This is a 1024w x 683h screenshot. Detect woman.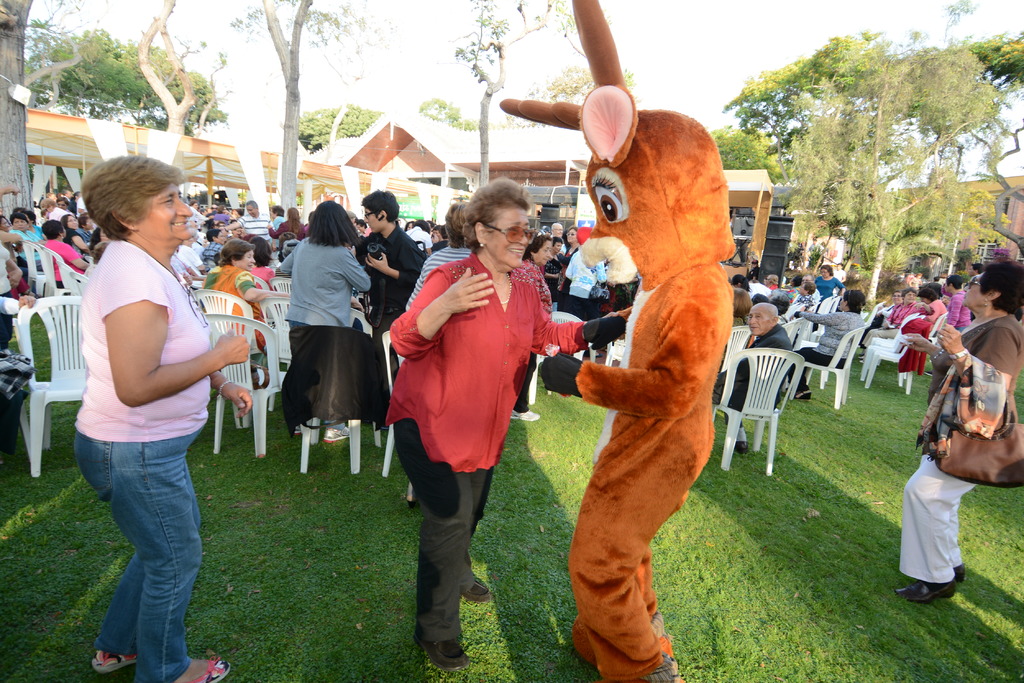
(273, 197, 372, 433).
